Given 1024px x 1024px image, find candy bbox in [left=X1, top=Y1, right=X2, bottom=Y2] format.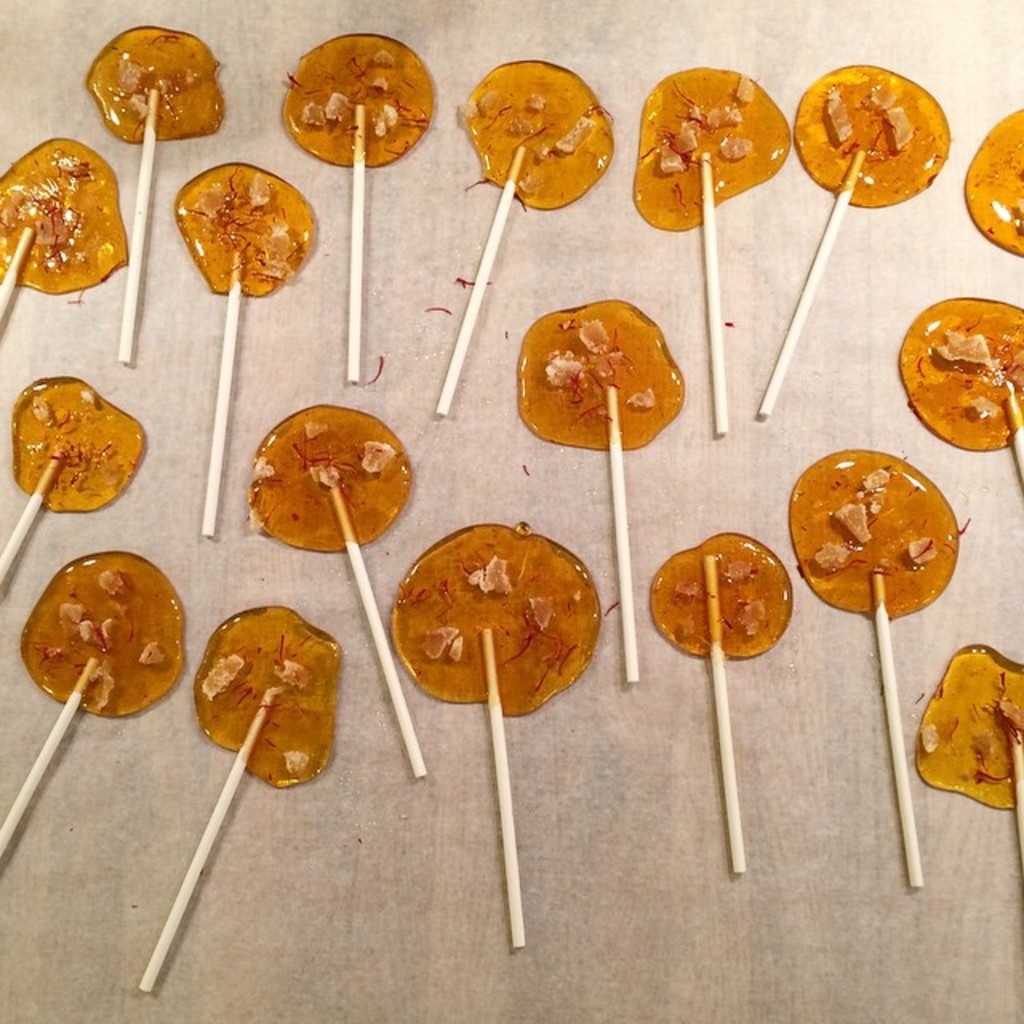
[left=280, top=32, right=435, bottom=168].
